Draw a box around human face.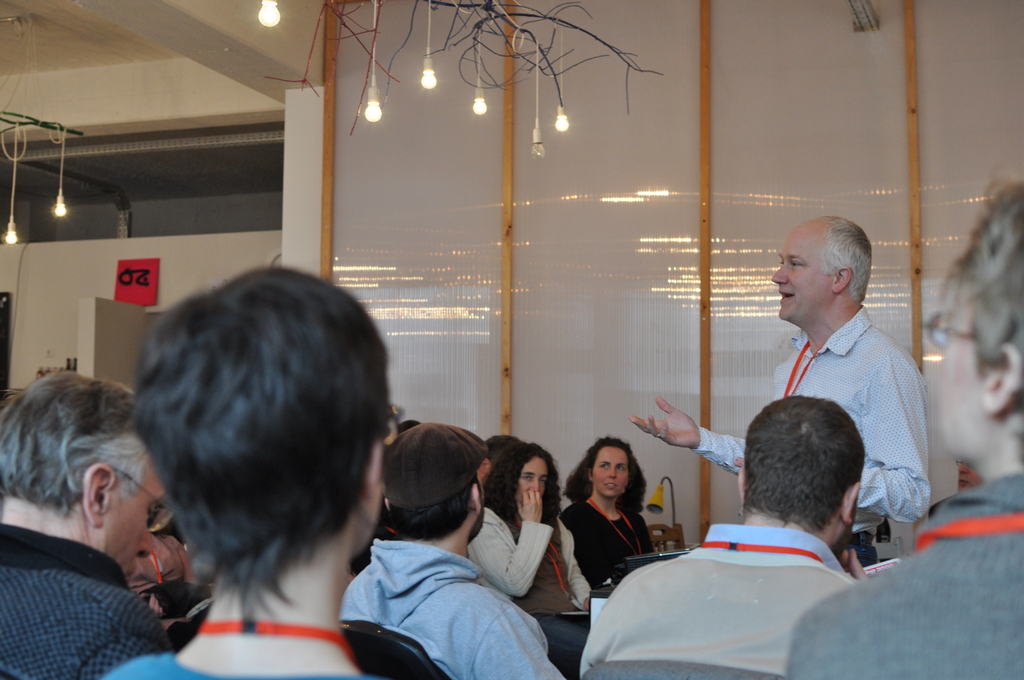
772, 220, 835, 320.
